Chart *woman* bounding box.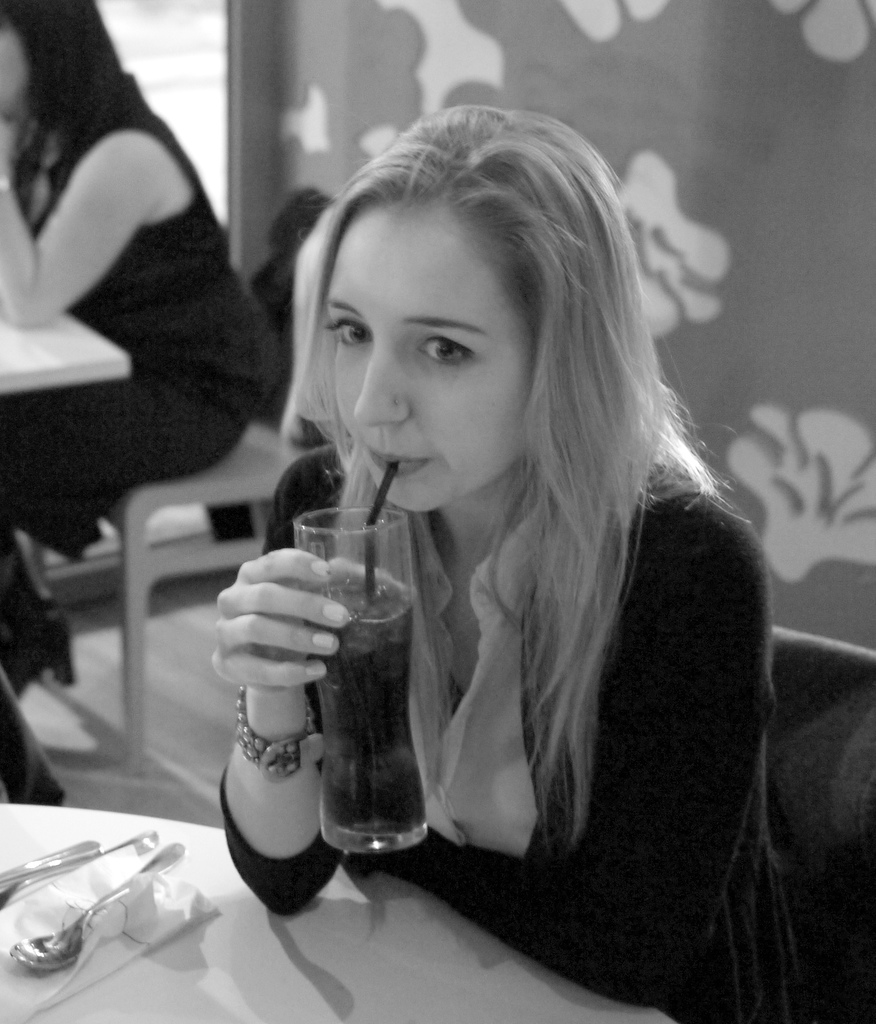
Charted: rect(177, 93, 799, 968).
